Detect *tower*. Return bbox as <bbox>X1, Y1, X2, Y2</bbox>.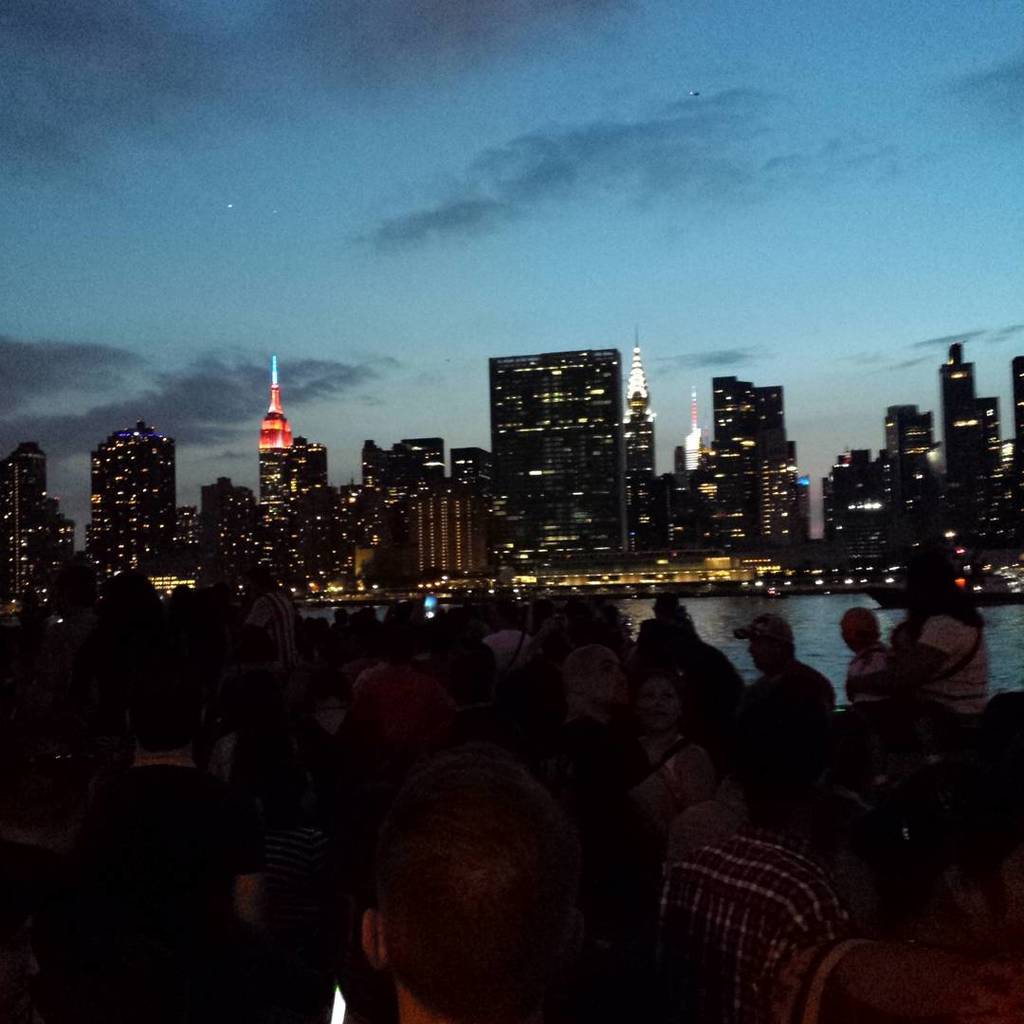
<bbox>823, 441, 883, 567</bbox>.
